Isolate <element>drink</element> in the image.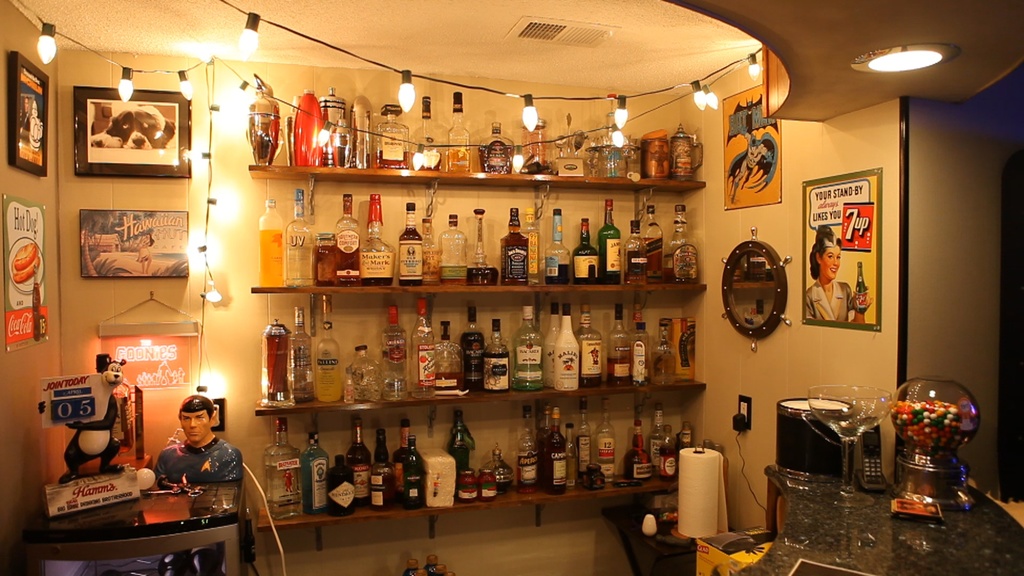
Isolated region: bbox=(440, 213, 470, 282).
